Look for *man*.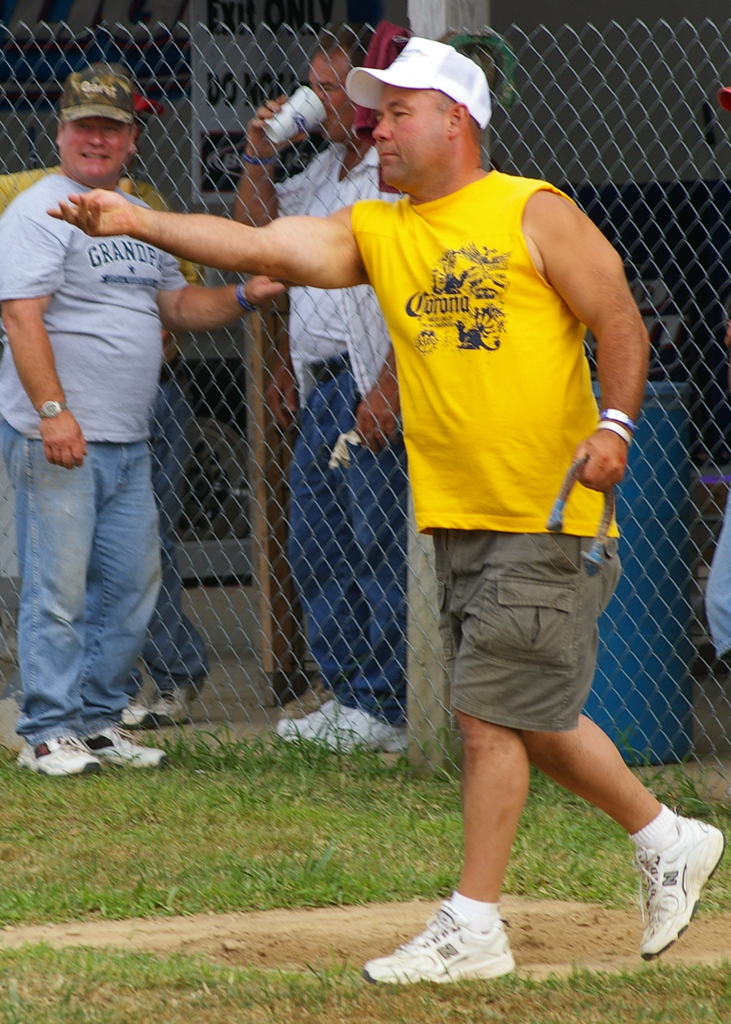
Found: <bbox>236, 28, 404, 764</bbox>.
